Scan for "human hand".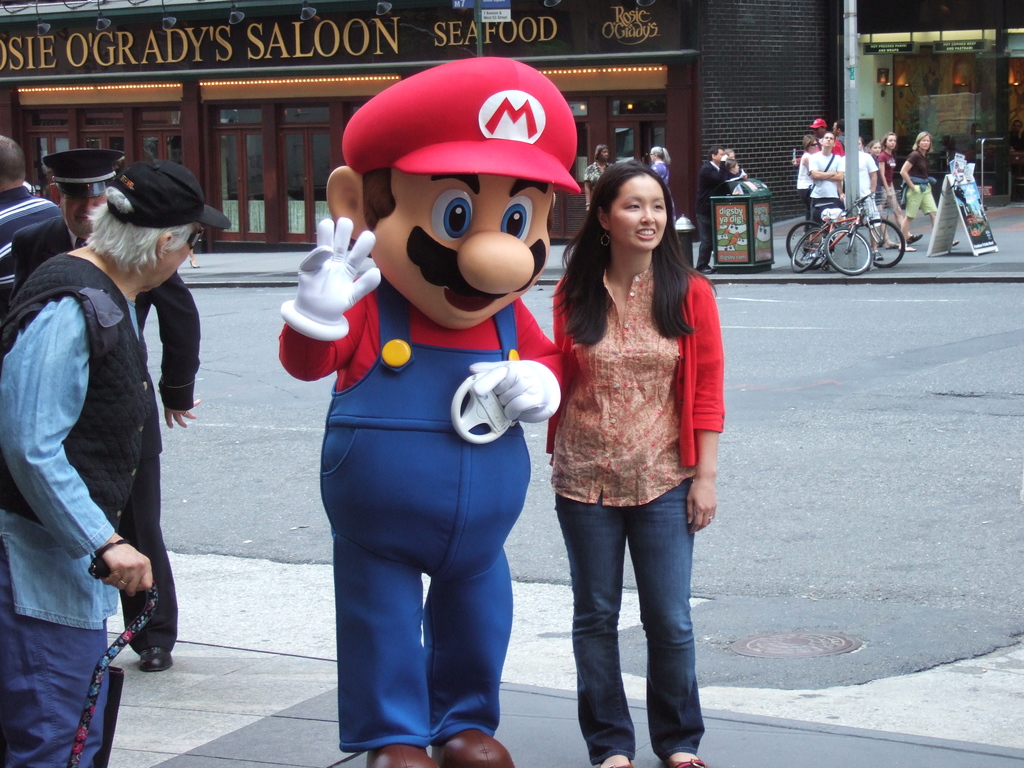
Scan result: box=[584, 203, 592, 212].
